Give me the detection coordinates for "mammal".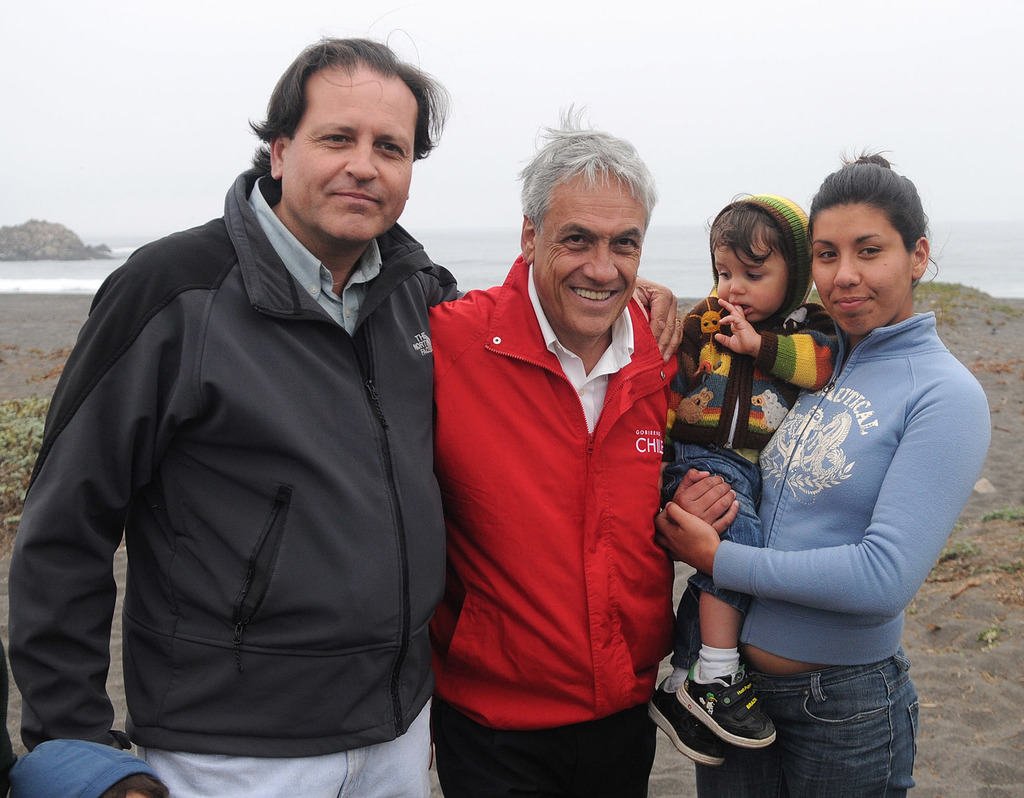
rect(647, 146, 993, 797).
